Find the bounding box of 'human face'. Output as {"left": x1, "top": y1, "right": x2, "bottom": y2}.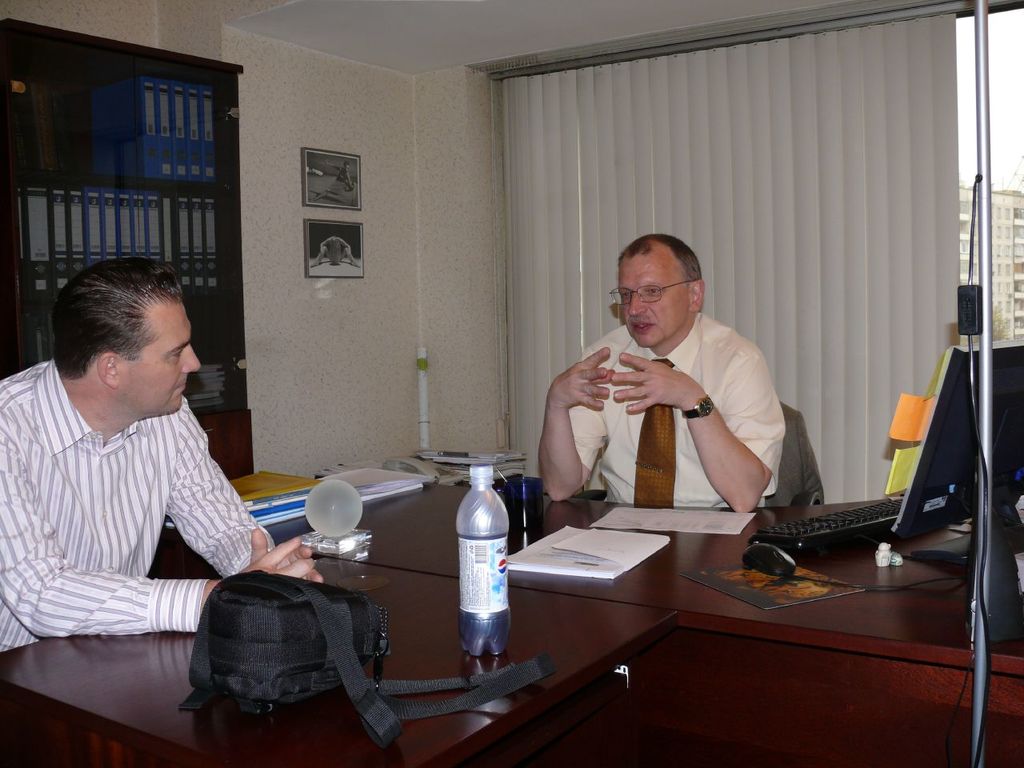
{"left": 345, "top": 164, "right": 351, "bottom": 172}.
